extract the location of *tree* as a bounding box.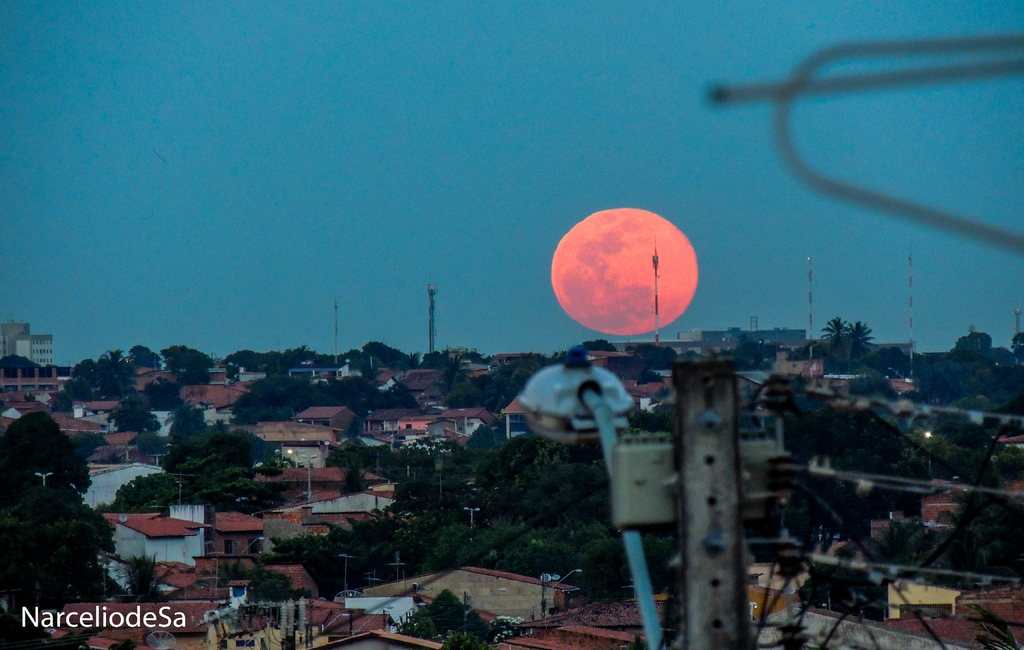
(x1=330, y1=421, x2=649, y2=605).
